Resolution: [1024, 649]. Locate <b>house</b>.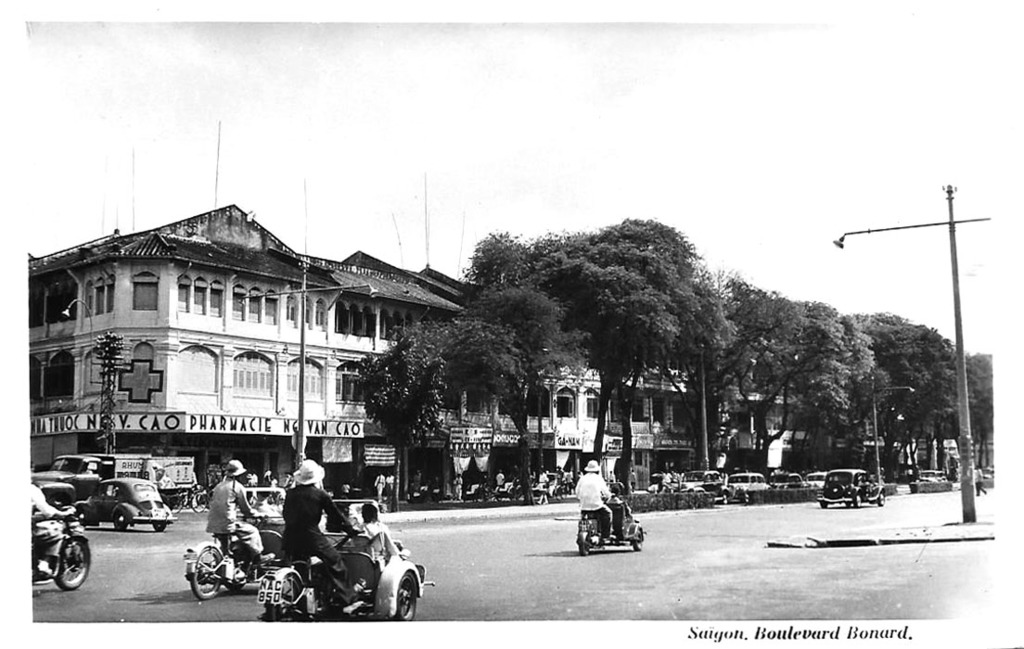
bbox(929, 441, 973, 485).
